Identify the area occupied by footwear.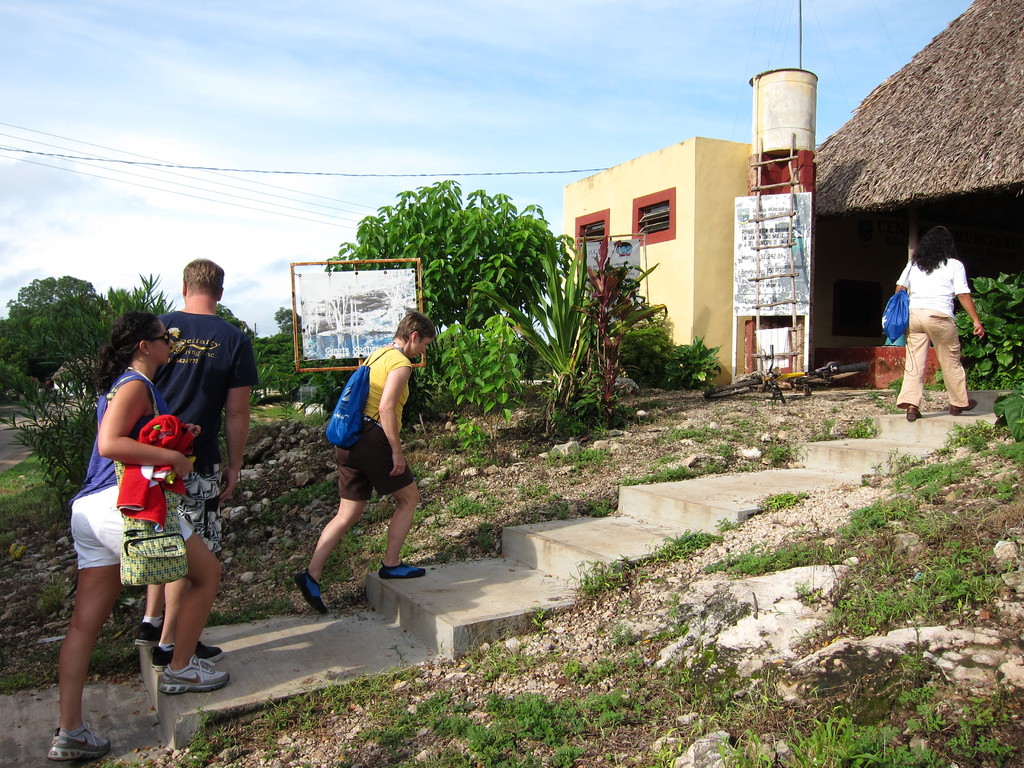
Area: [164,660,233,693].
